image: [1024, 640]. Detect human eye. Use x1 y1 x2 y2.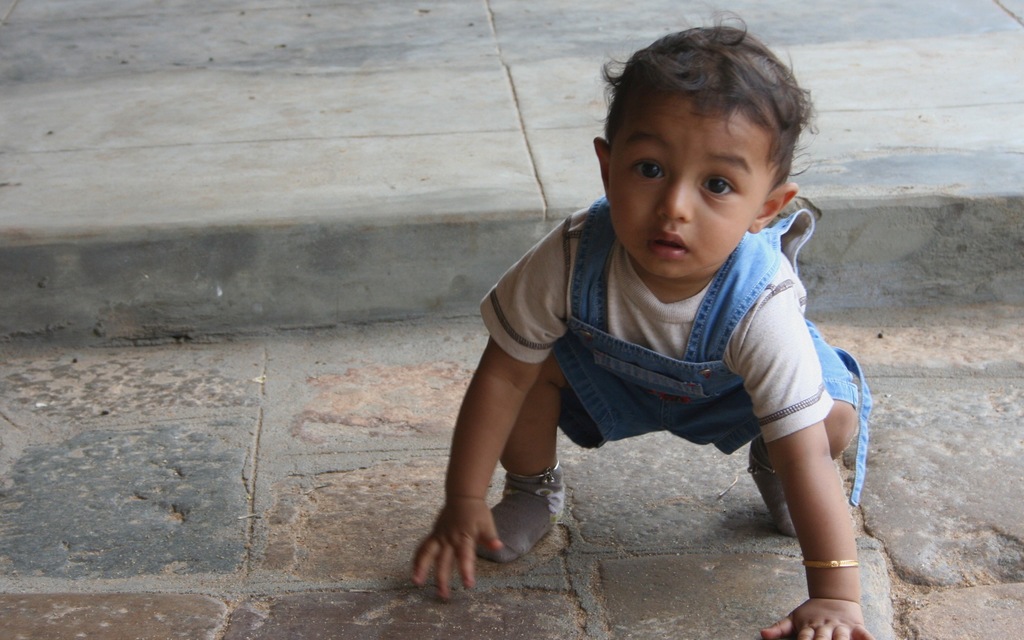
627 157 667 185.
